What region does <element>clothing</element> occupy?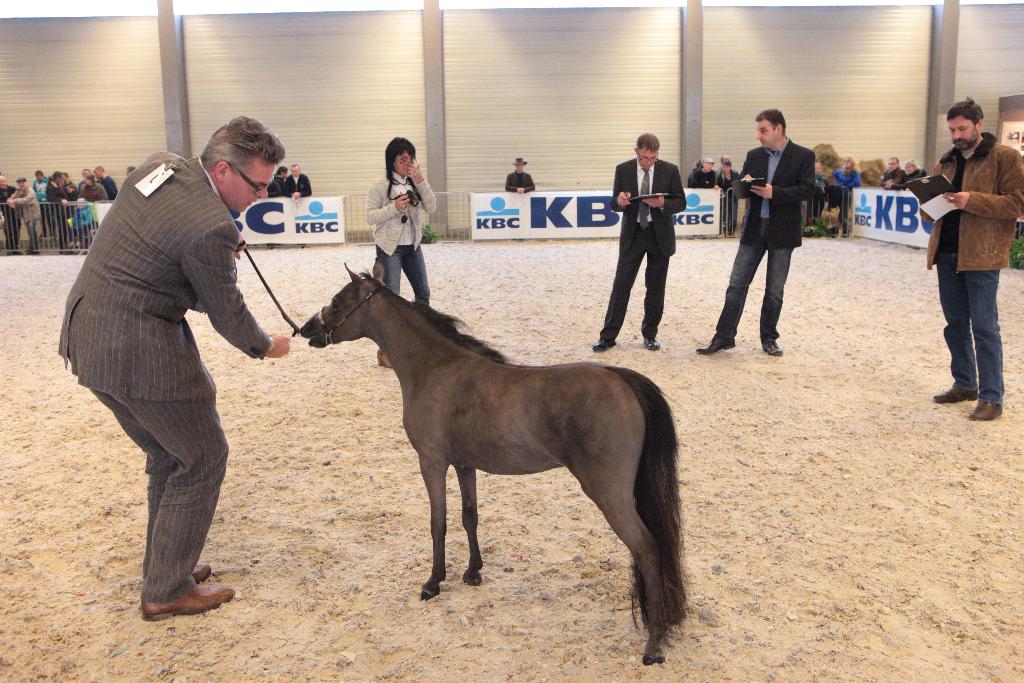
<box>600,156,685,347</box>.
